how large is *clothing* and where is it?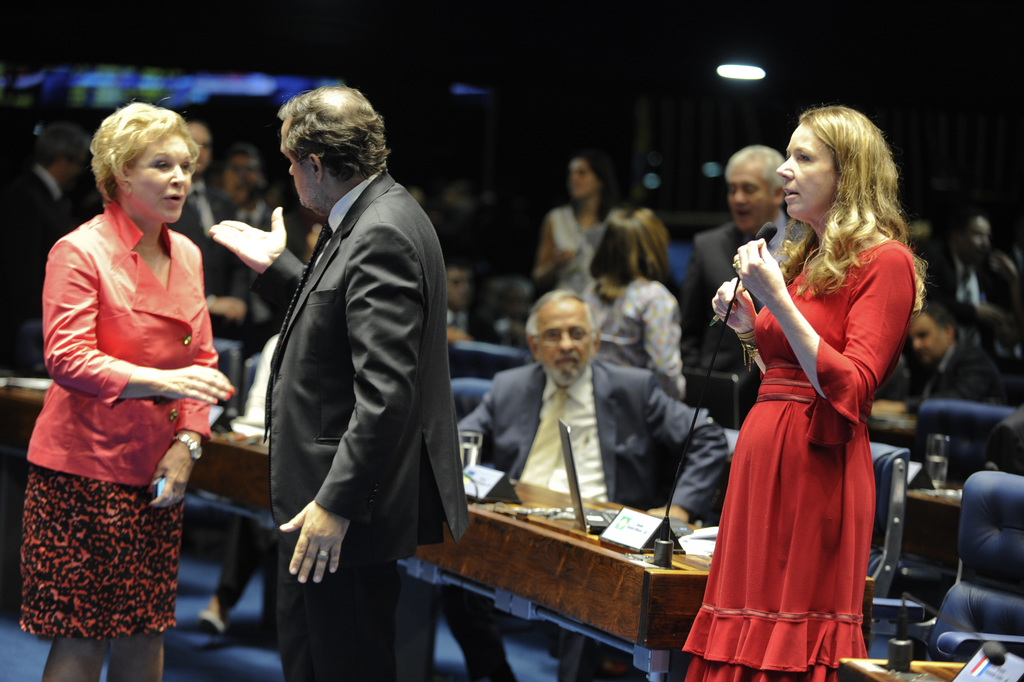
Bounding box: 439/355/722/681.
